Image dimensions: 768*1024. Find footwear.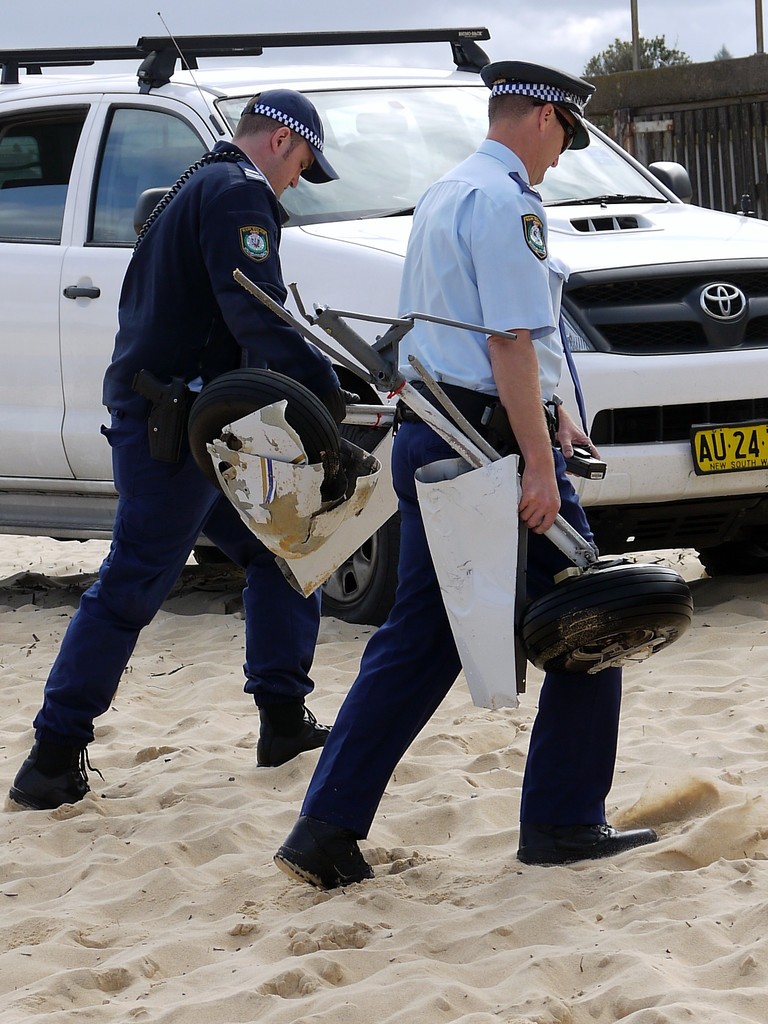
<bbox>8, 737, 103, 815</bbox>.
